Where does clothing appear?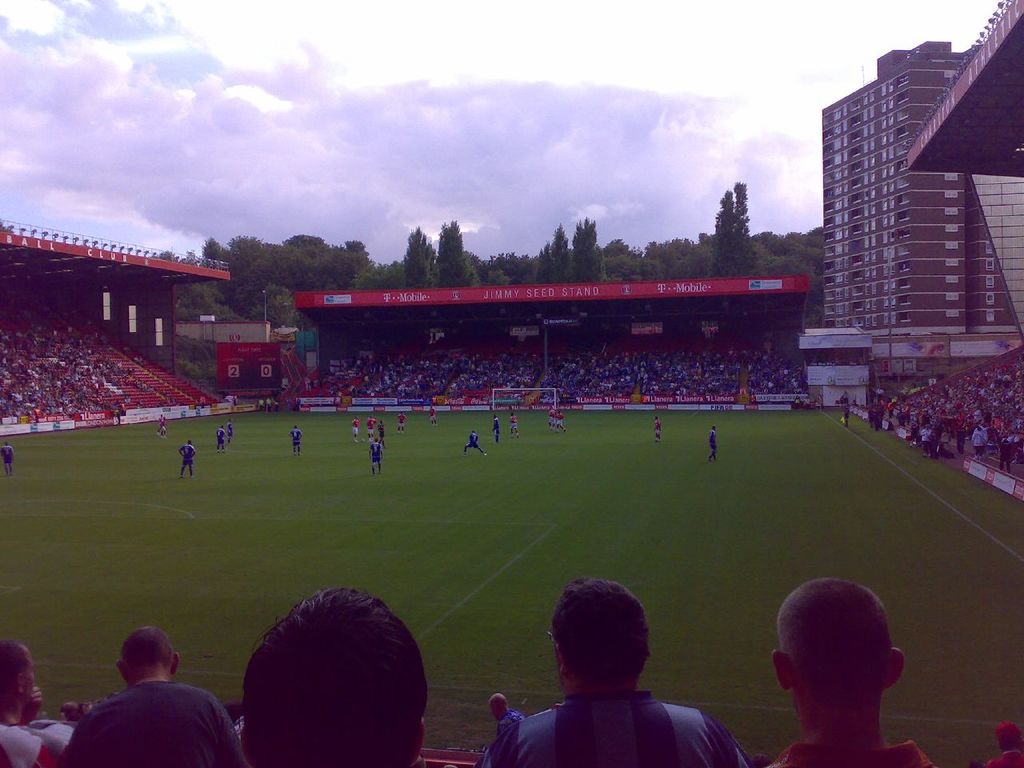
Appears at [0, 442, 13, 467].
